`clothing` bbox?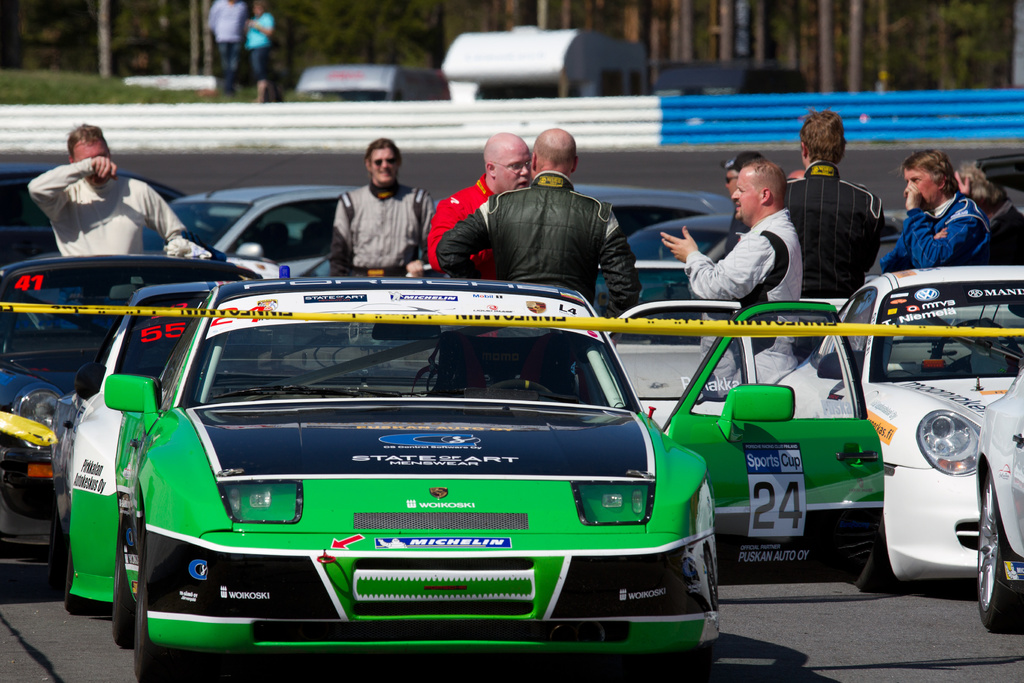
[x1=988, y1=202, x2=1023, y2=261]
